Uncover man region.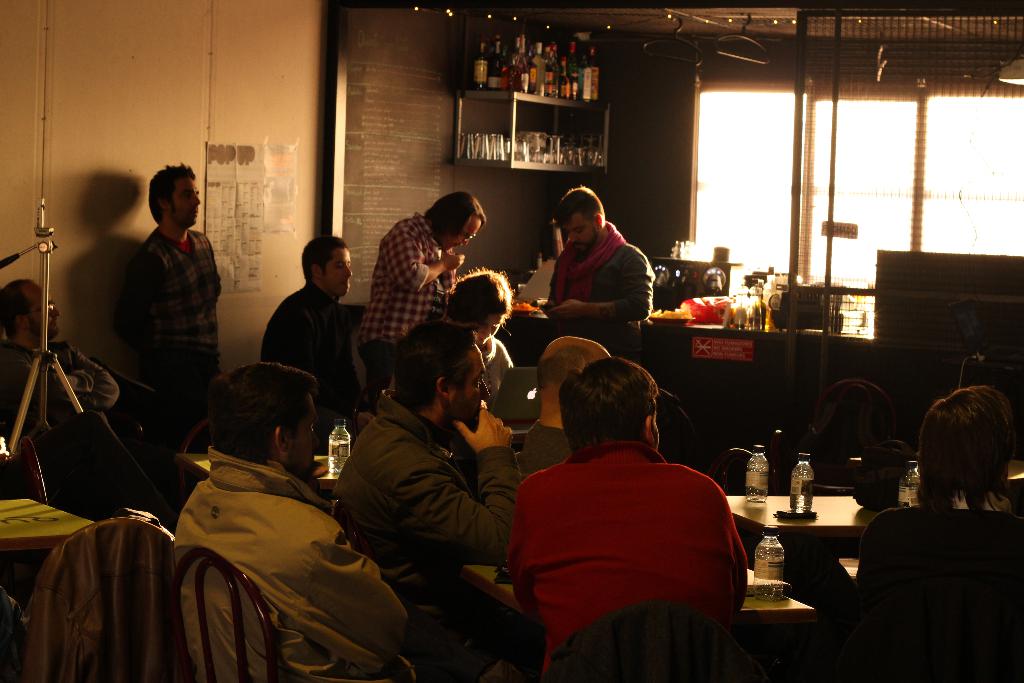
Uncovered: [left=519, top=333, right=612, bottom=465].
